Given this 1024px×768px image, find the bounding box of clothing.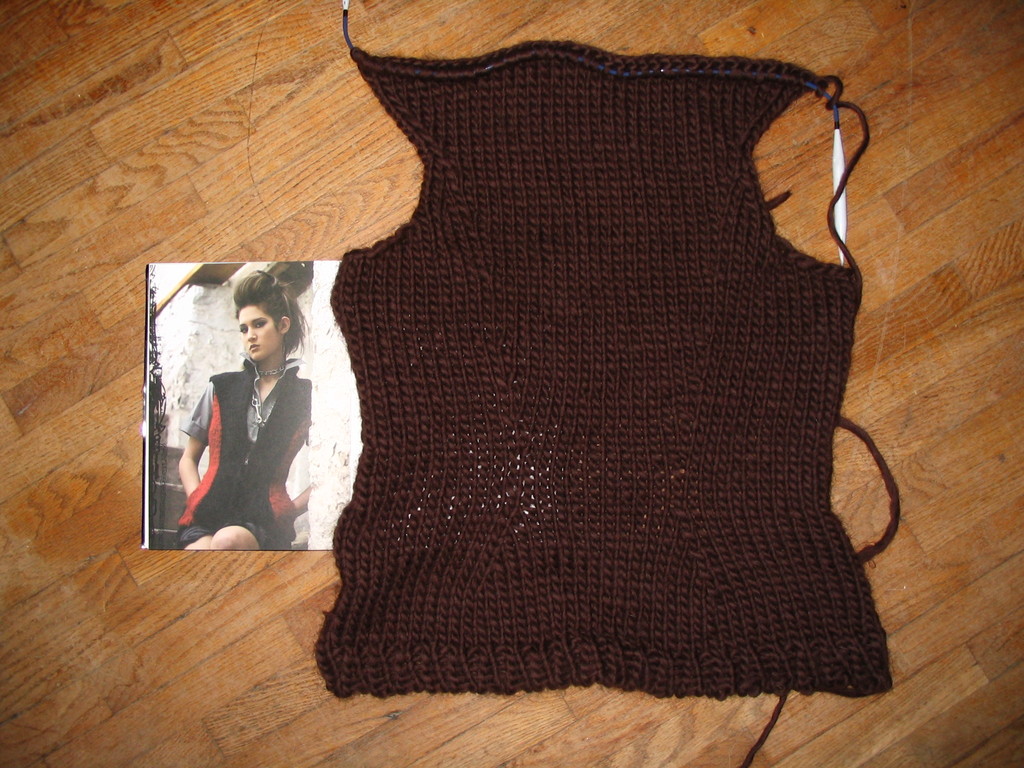
(left=177, top=353, right=312, bottom=548).
